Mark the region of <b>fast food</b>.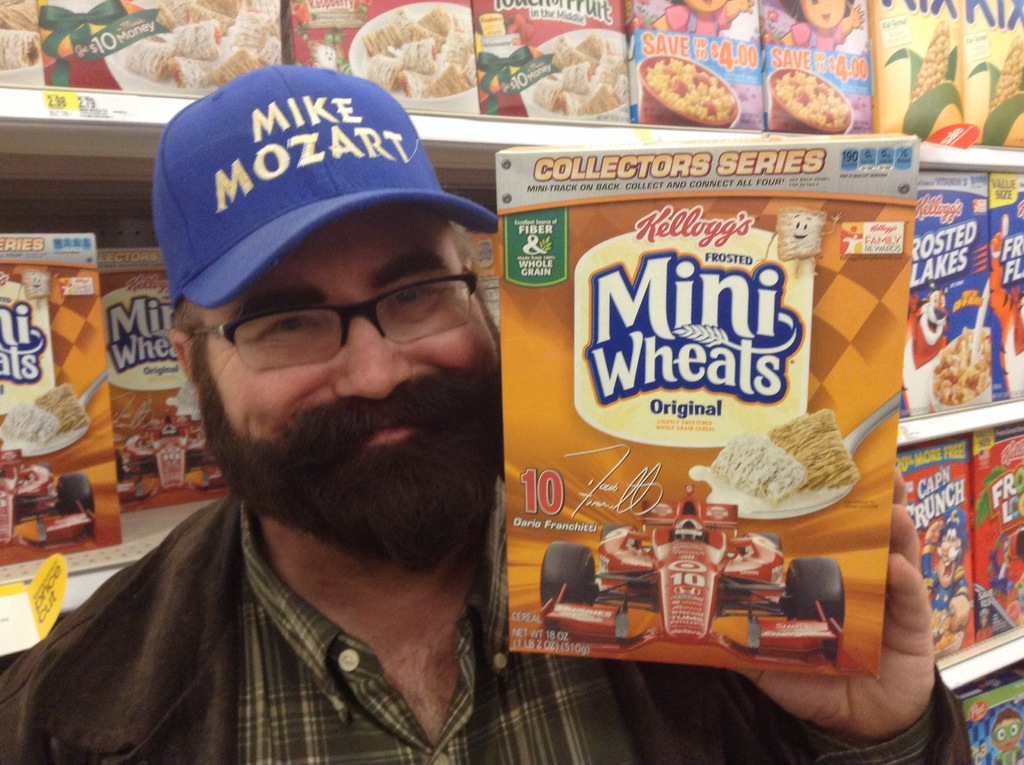
Region: 927 325 994 408.
